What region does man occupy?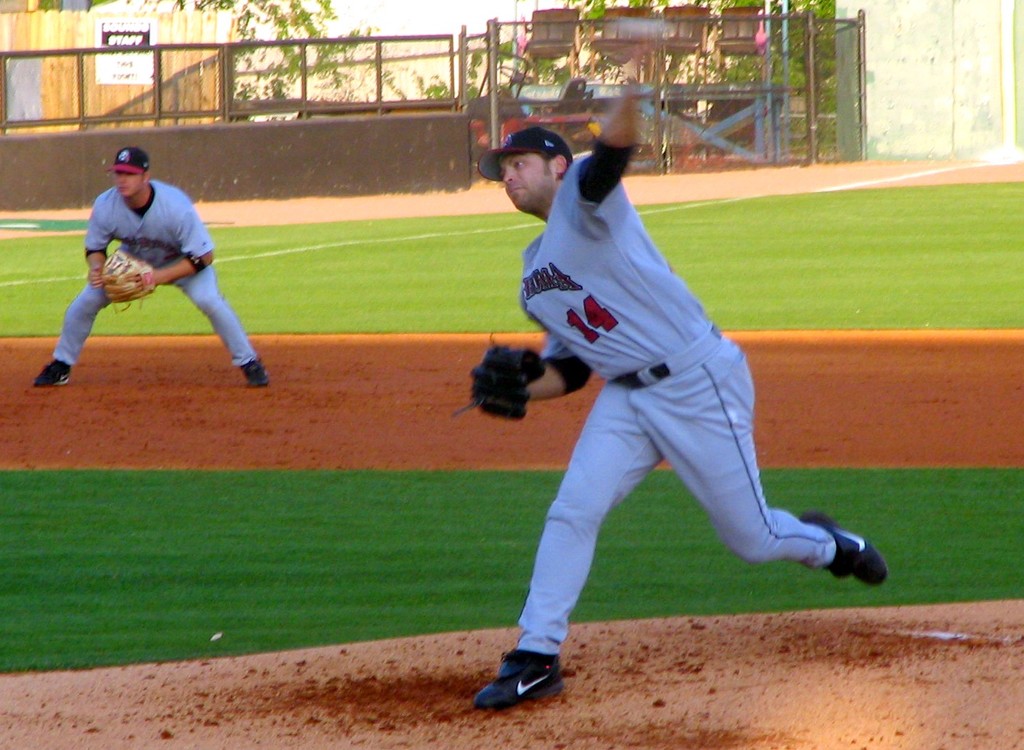
{"left": 445, "top": 9, "right": 890, "bottom": 716}.
